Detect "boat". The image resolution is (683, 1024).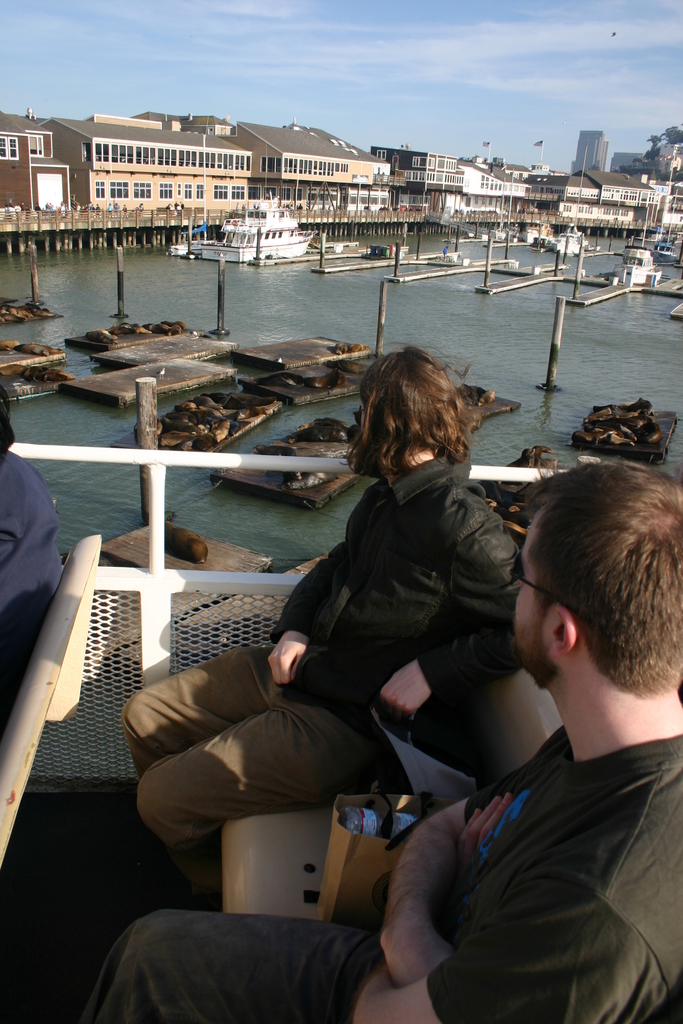
647 185 680 264.
